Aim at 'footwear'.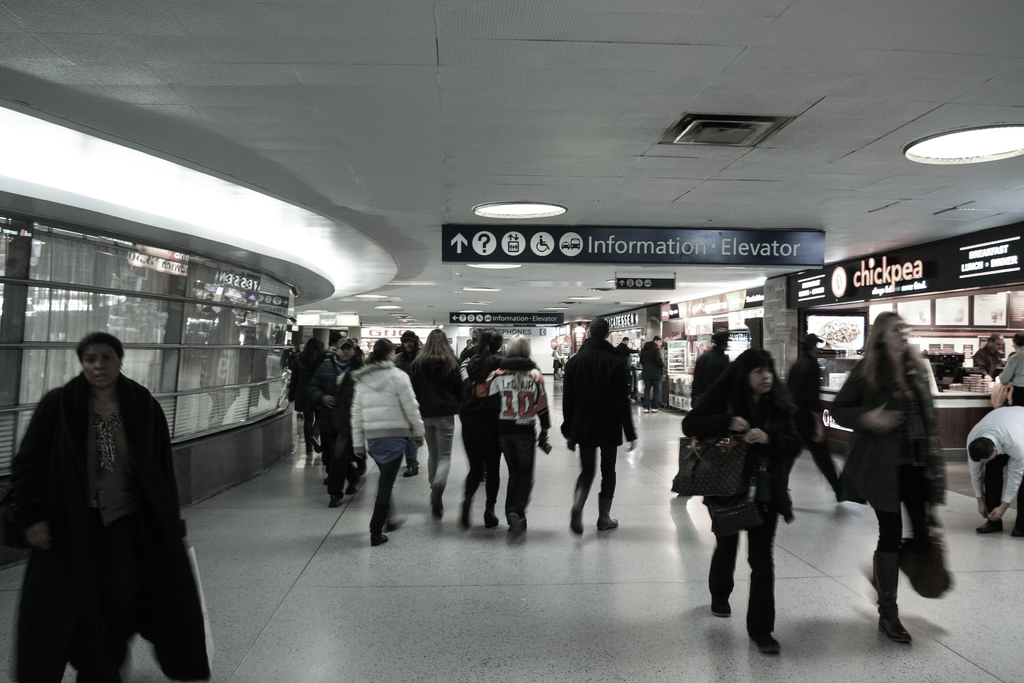
Aimed at 308,438,317,452.
